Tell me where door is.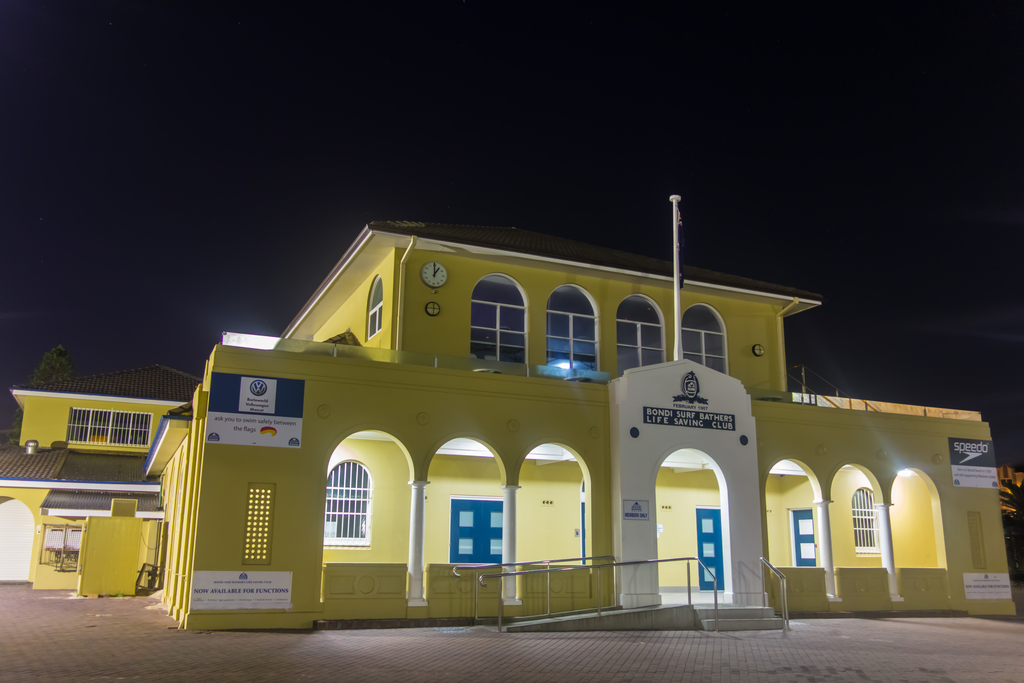
door is at bbox(694, 505, 728, 588).
